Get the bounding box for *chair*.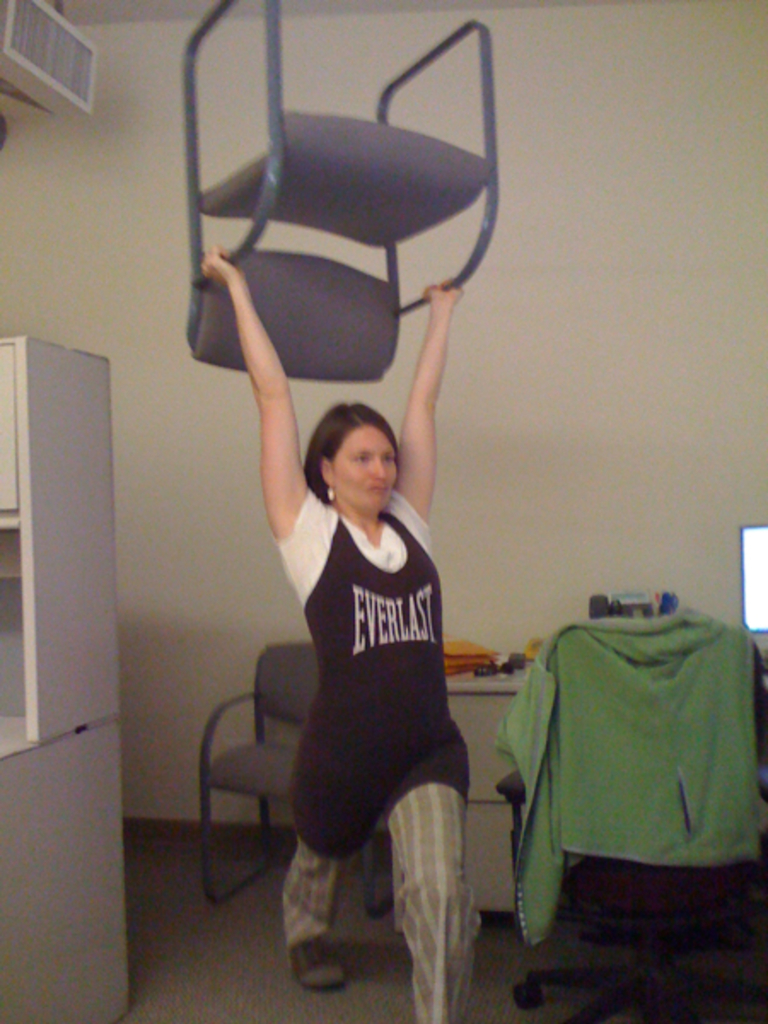
detection(179, 0, 500, 382).
